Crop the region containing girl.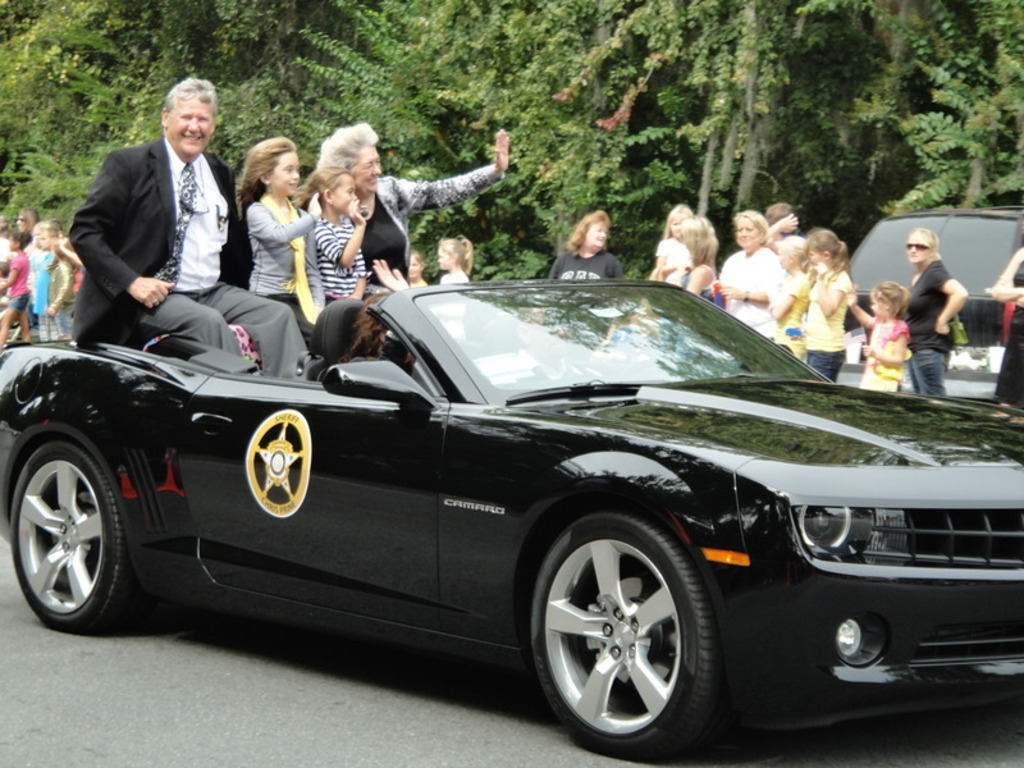
Crop region: bbox=[301, 165, 356, 305].
